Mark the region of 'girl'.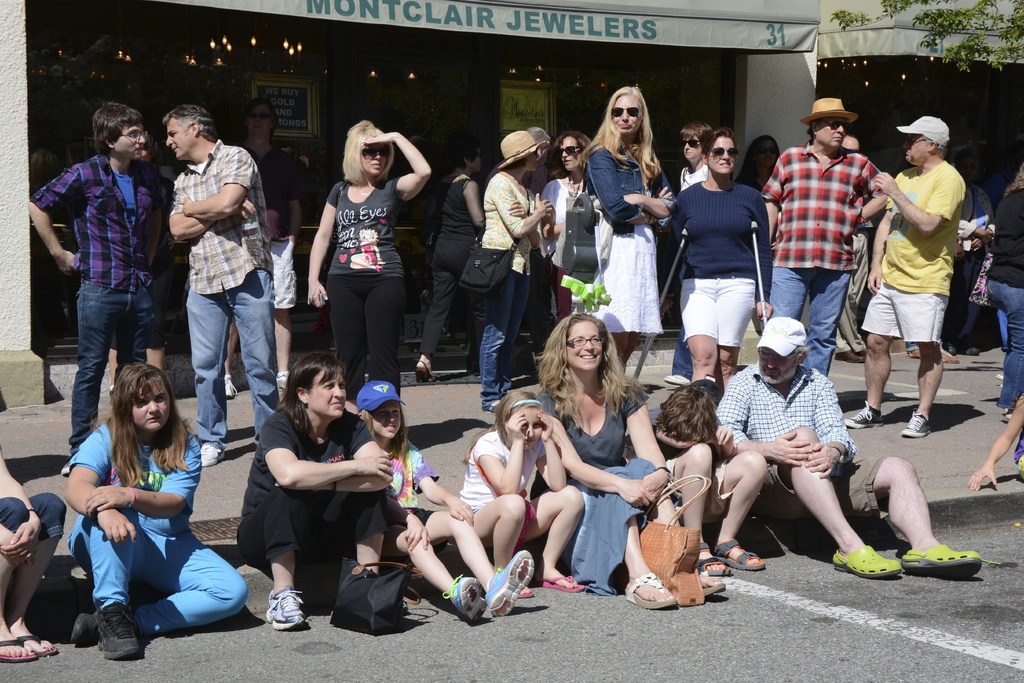
Region: box=[63, 360, 241, 661].
